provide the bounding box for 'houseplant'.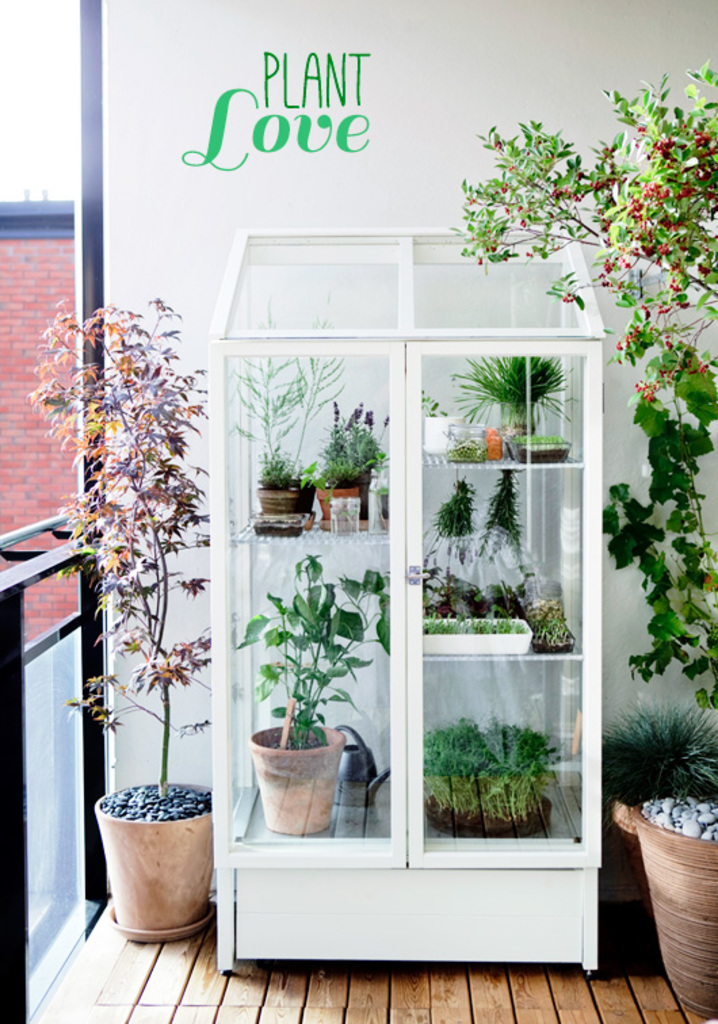
crop(22, 287, 213, 936).
